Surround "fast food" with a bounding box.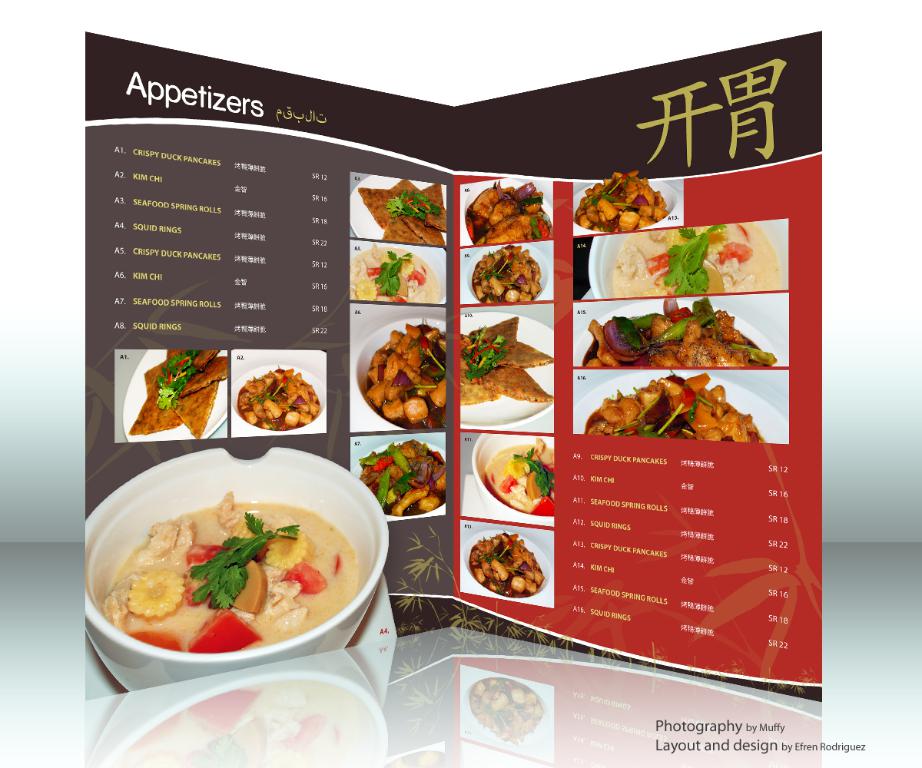
452,318,542,414.
